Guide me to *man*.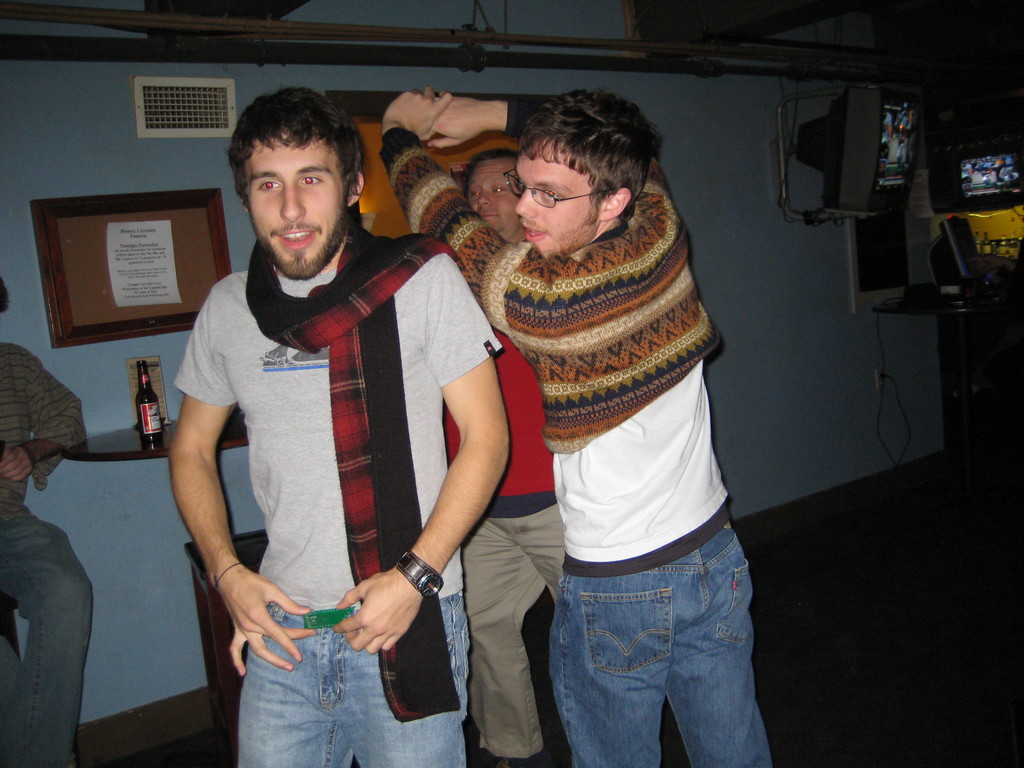
Guidance: {"x1": 163, "y1": 99, "x2": 566, "y2": 765}.
